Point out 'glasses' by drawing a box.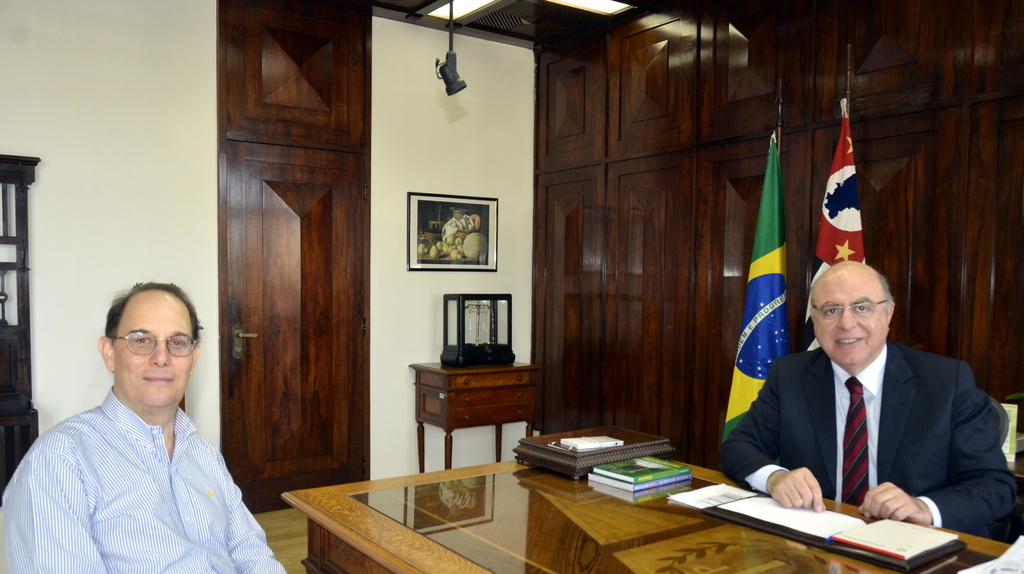
bbox=(810, 296, 889, 322).
